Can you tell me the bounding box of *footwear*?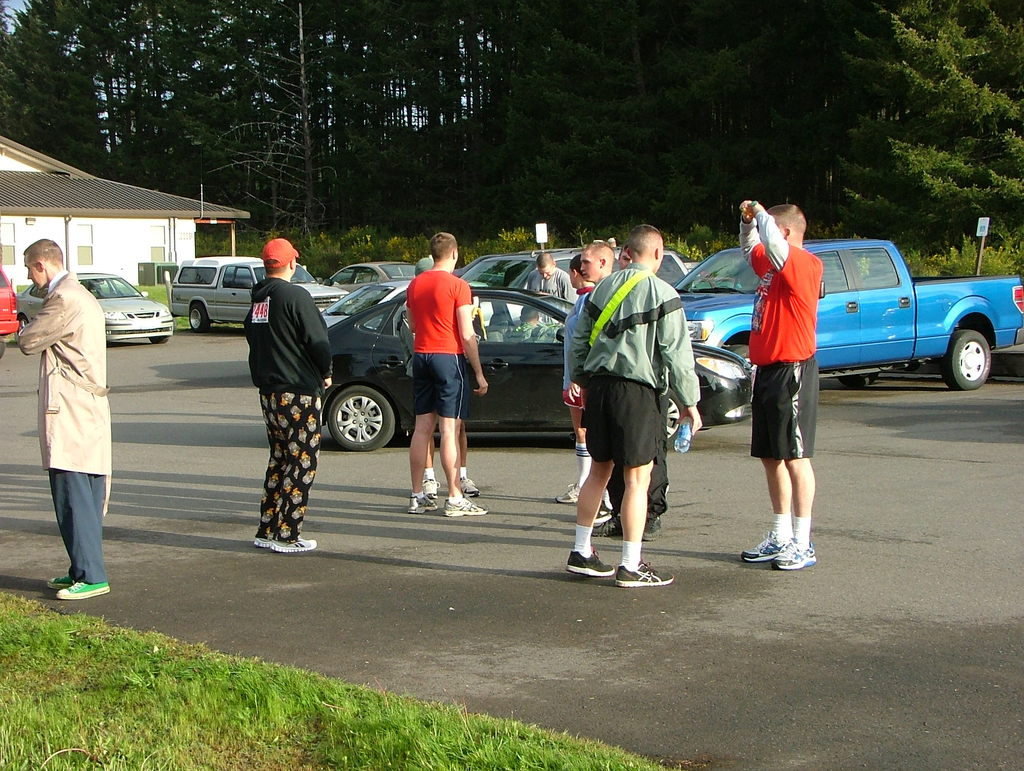
l=773, t=540, r=817, b=570.
